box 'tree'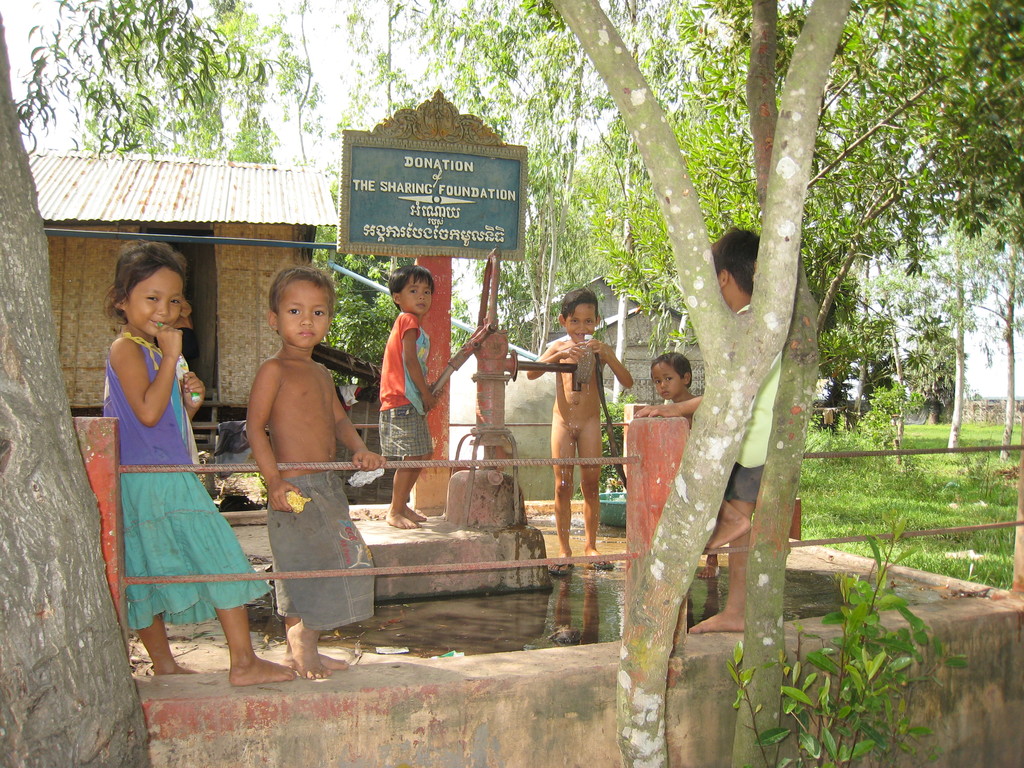
l=535, t=0, r=859, b=767
